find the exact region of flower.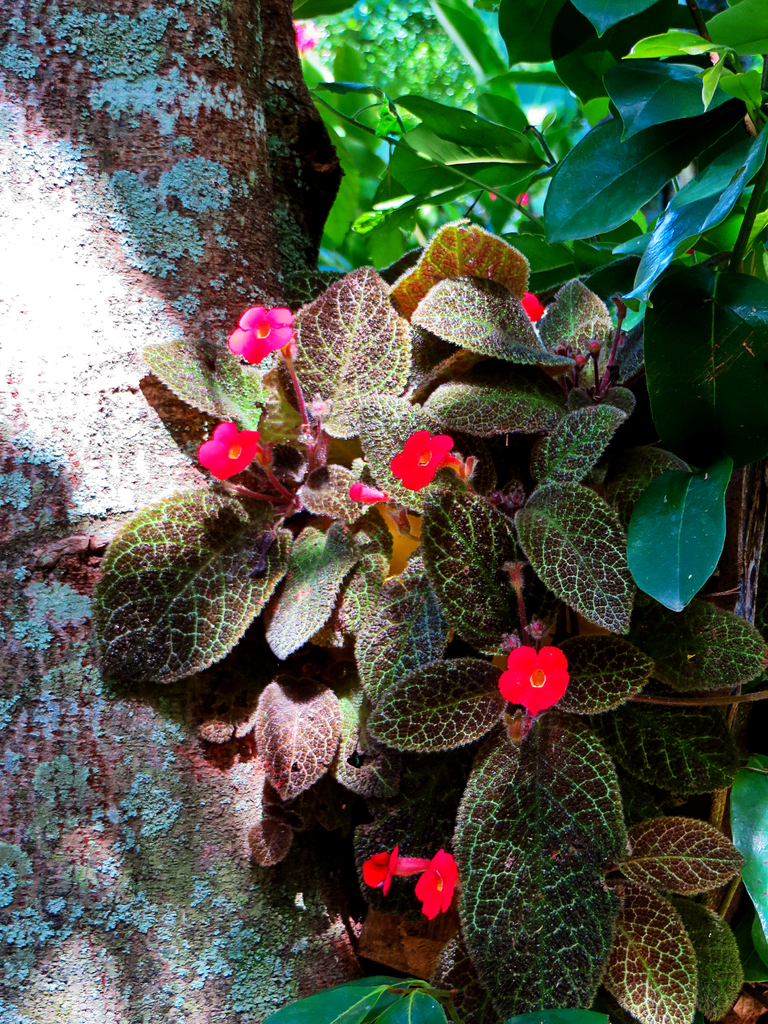
Exact region: (298,24,318,55).
